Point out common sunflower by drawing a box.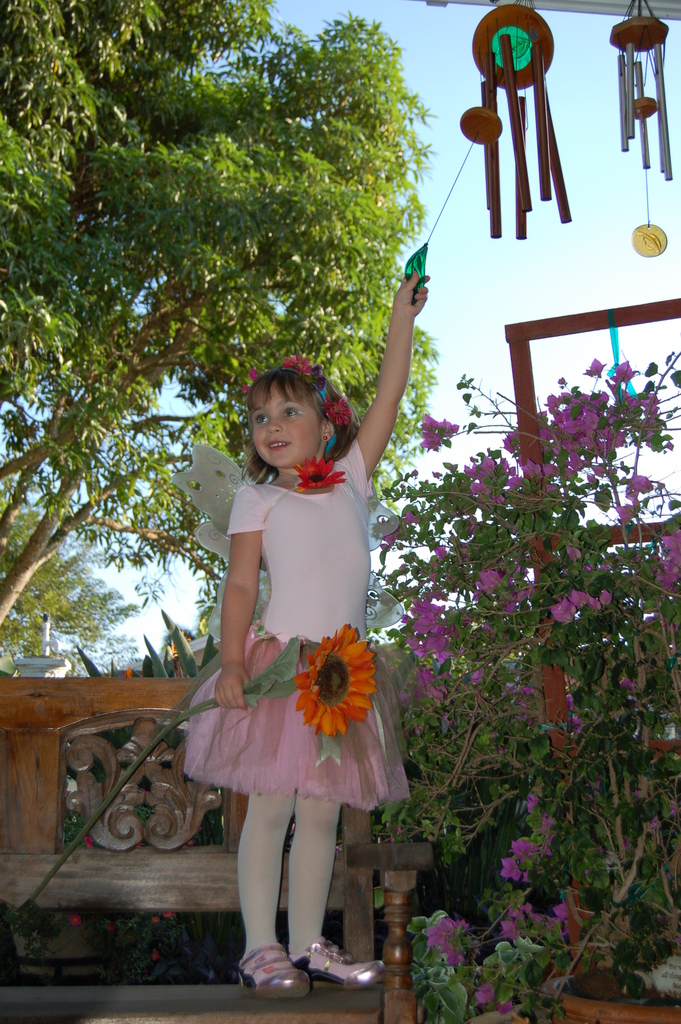
286, 633, 380, 748.
